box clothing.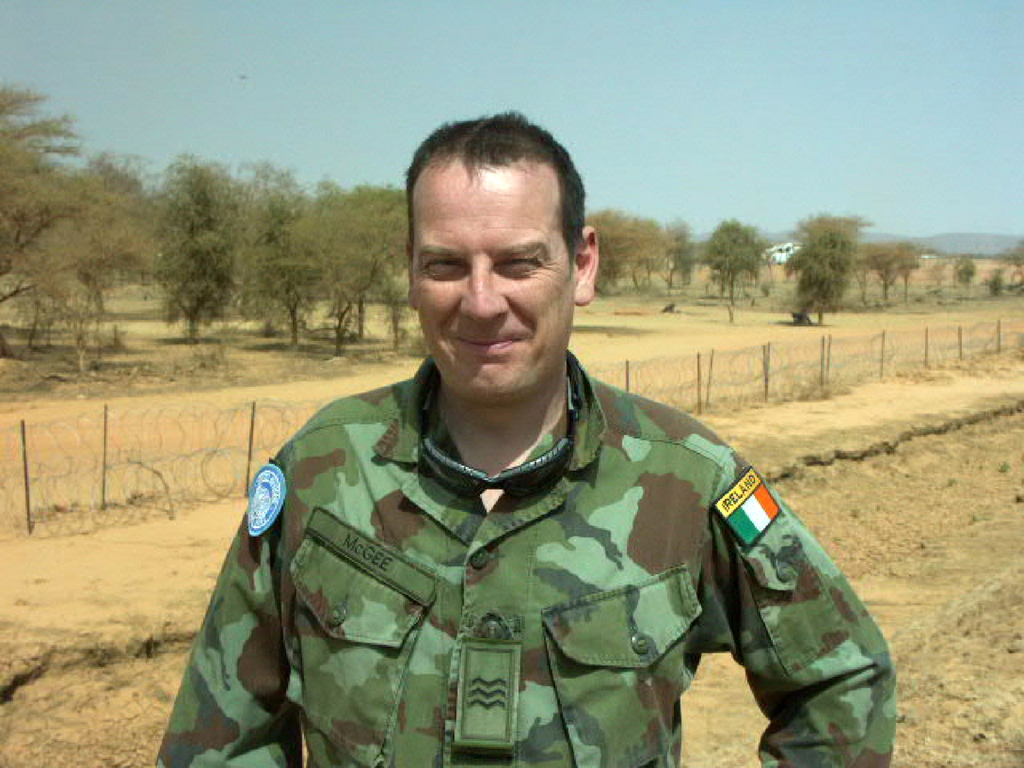
<region>204, 340, 872, 767</region>.
